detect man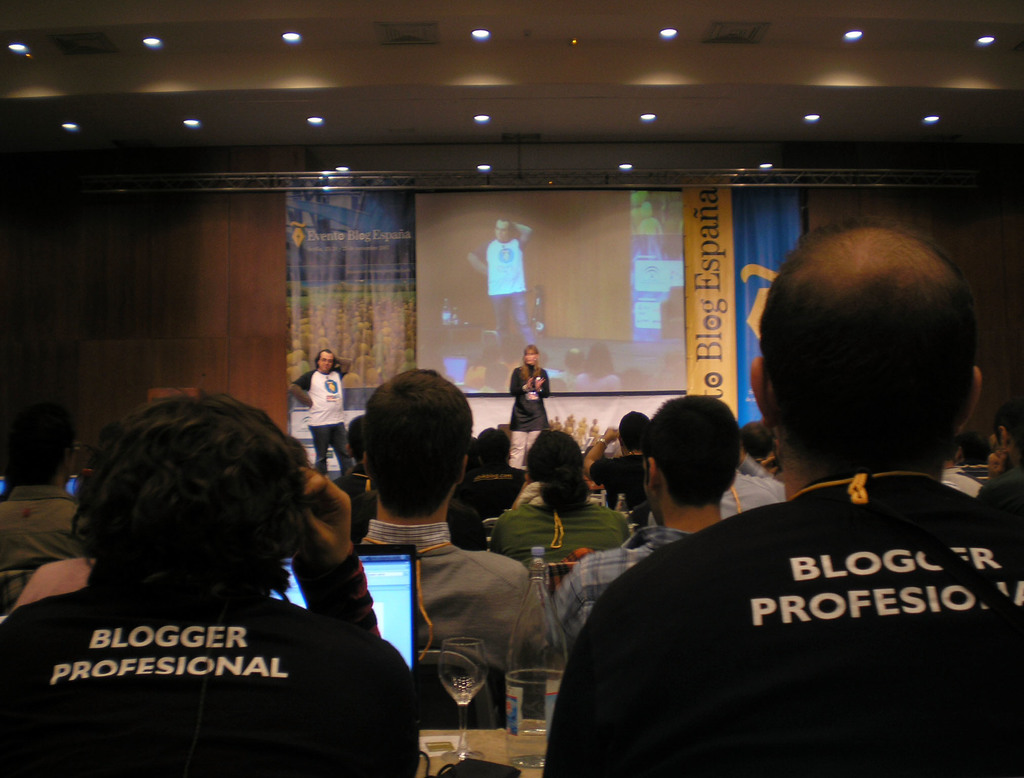
<bbox>291, 348, 364, 480</bbox>
